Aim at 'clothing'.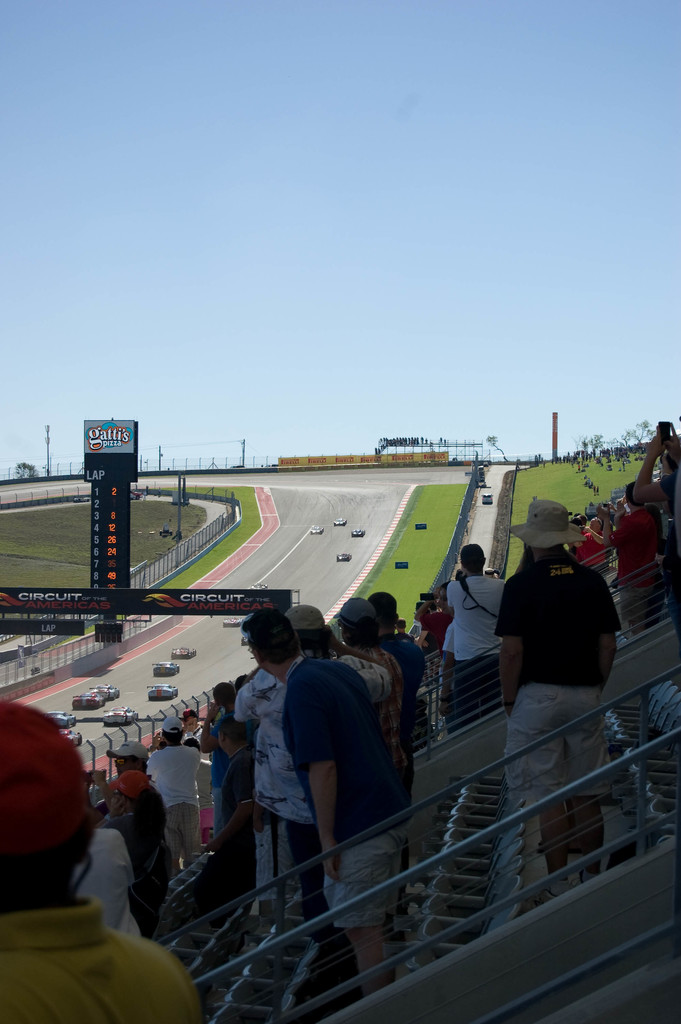
Aimed at [381, 628, 423, 705].
